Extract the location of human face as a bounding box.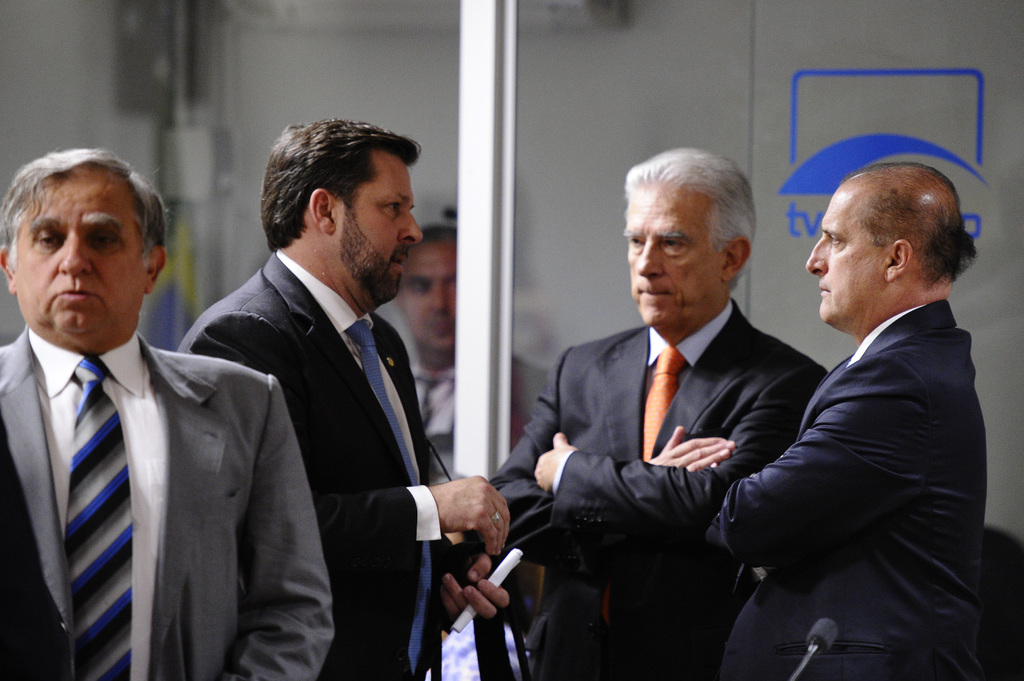
Rect(340, 156, 421, 307).
